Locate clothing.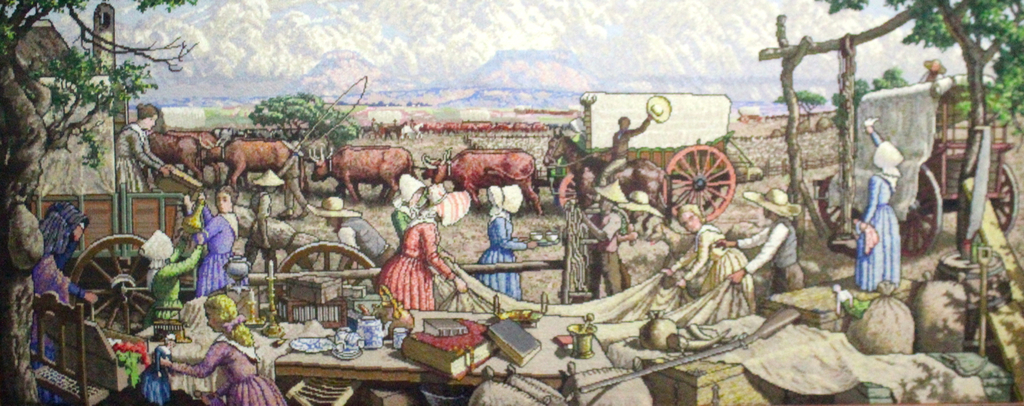
Bounding box: rect(191, 208, 238, 303).
